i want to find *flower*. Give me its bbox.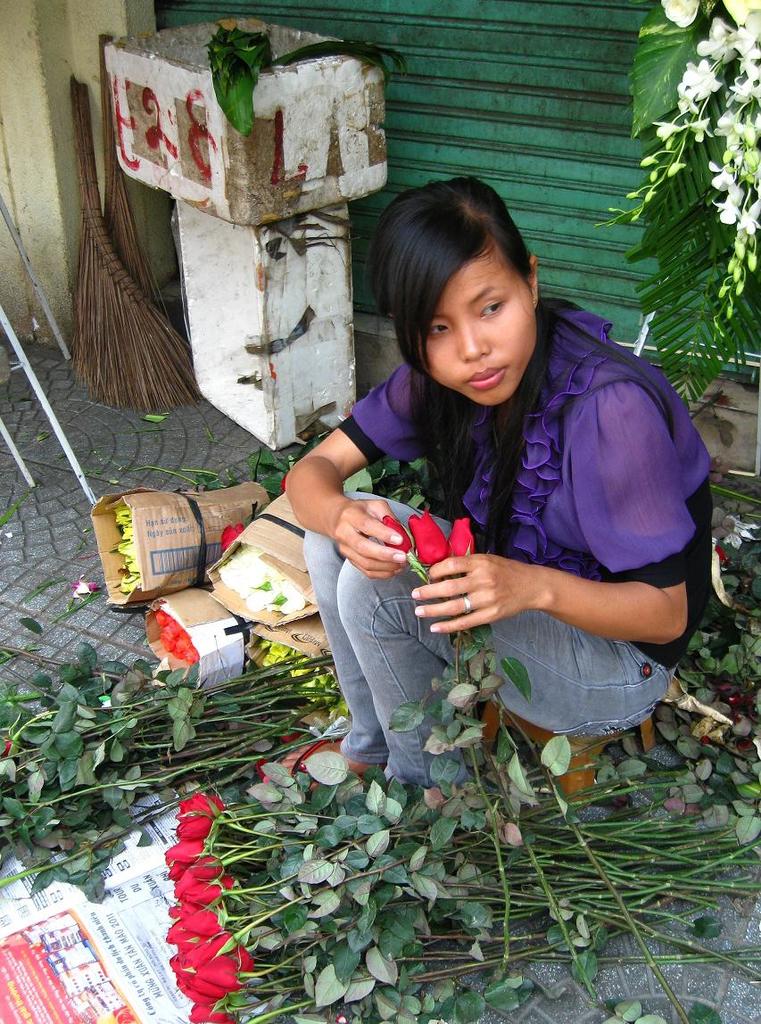
[448,517,482,556].
